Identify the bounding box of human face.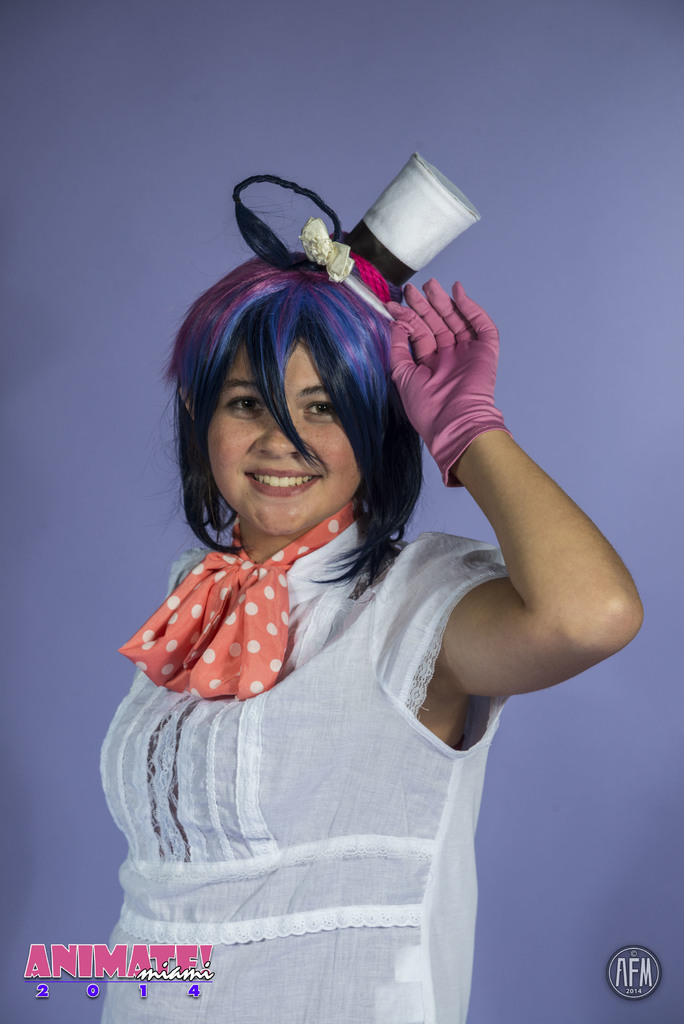
box(200, 323, 370, 529).
